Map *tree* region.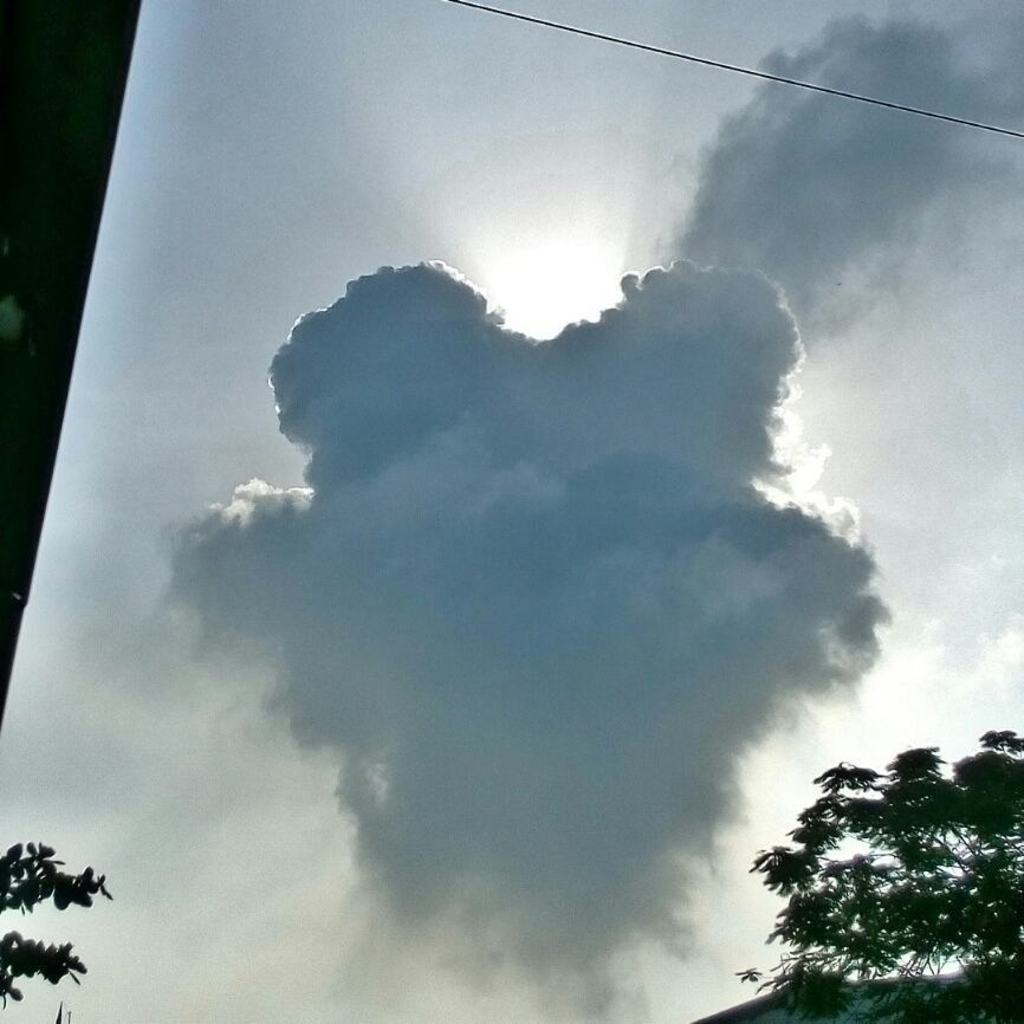
Mapped to 734/730/1019/1019.
